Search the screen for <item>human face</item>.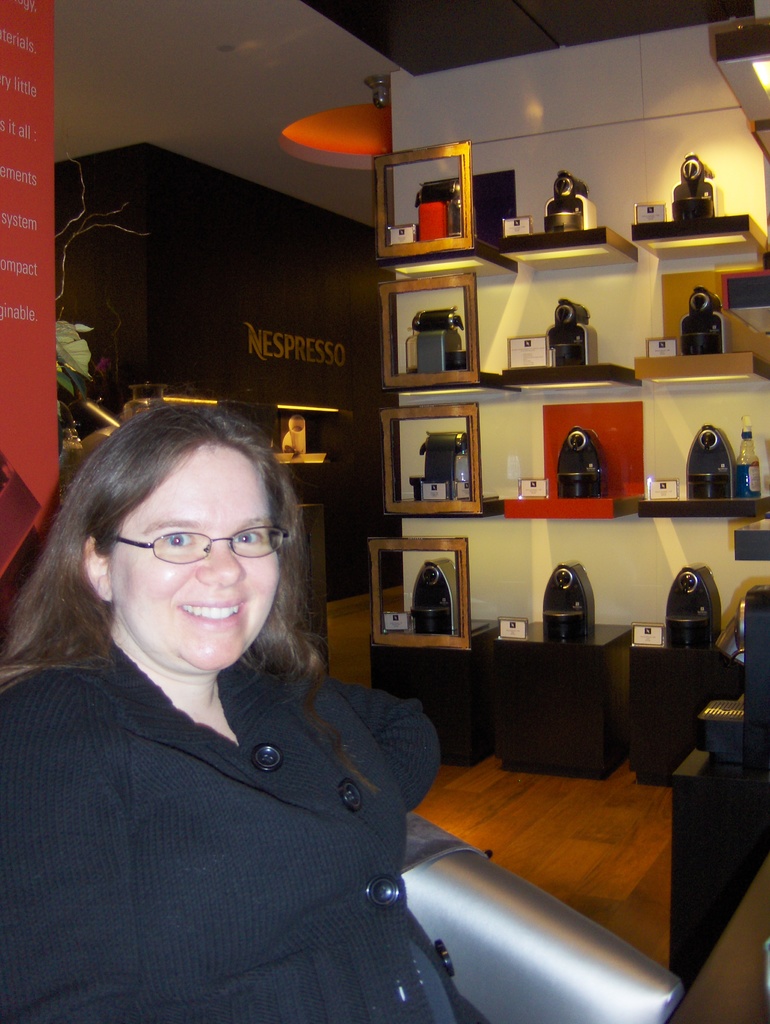
Found at 116,484,275,666.
